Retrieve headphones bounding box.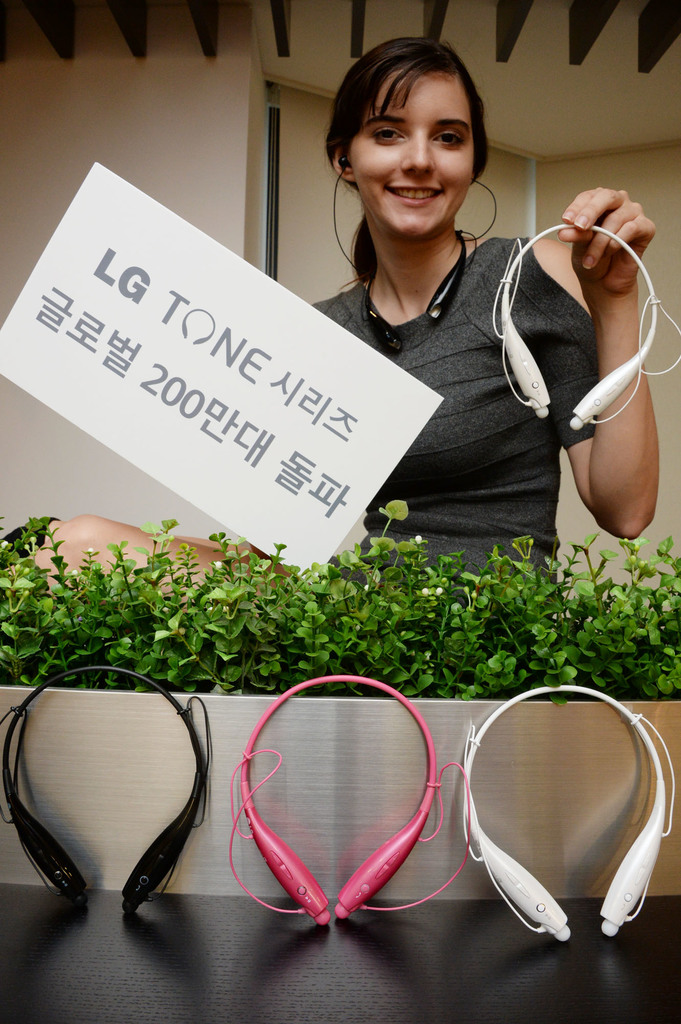
Bounding box: {"left": 38, "top": 653, "right": 241, "bottom": 925}.
